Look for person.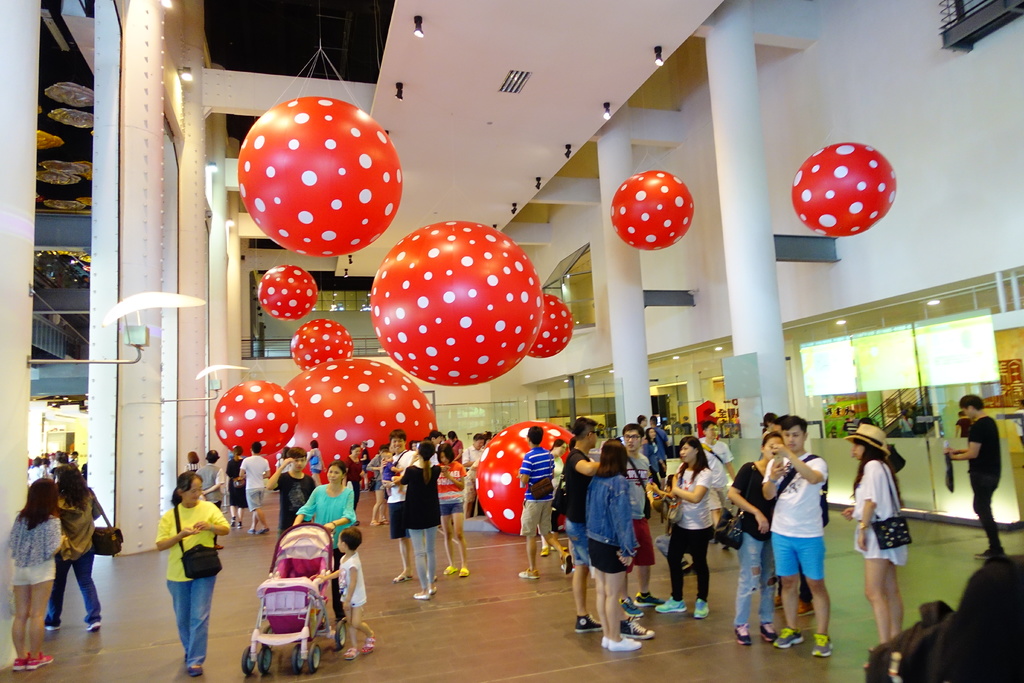
Found: x1=312 y1=523 x2=379 y2=658.
